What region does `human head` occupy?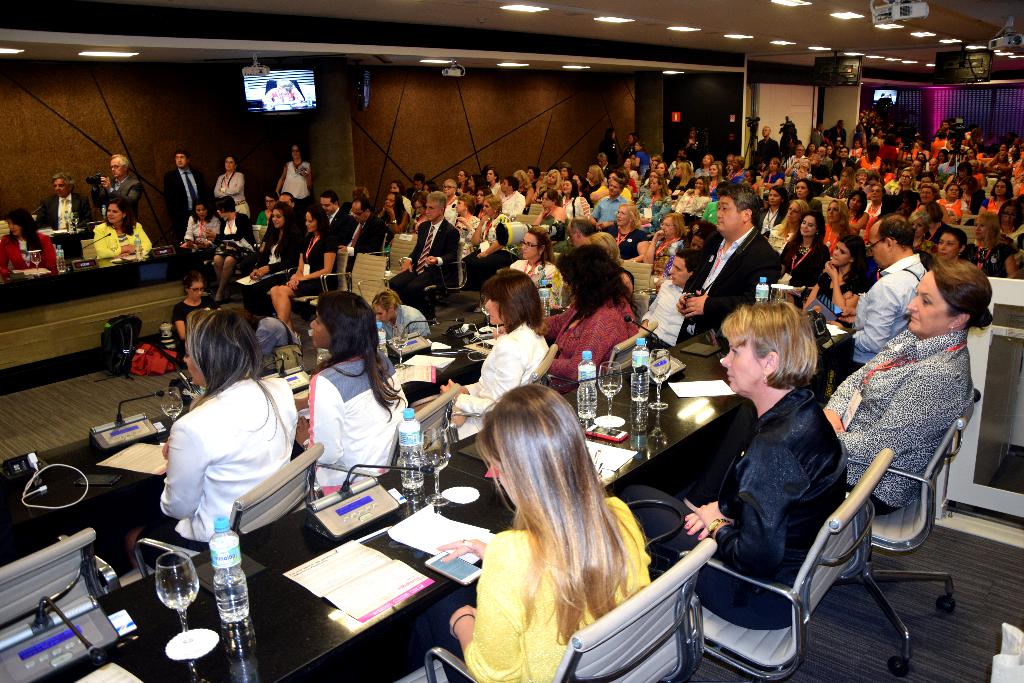
973, 213, 998, 240.
